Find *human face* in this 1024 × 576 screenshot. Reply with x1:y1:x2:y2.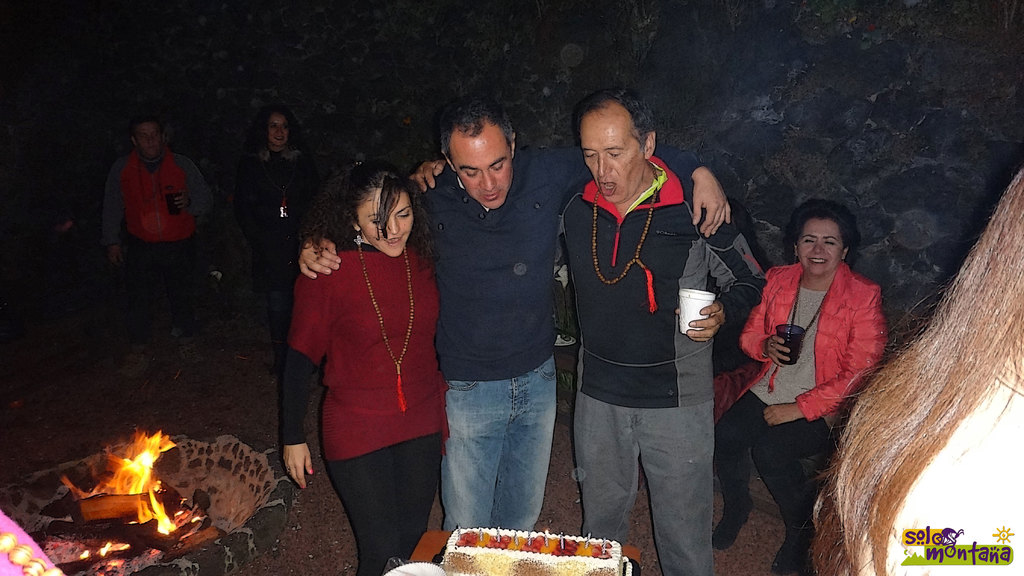
800:219:842:280.
